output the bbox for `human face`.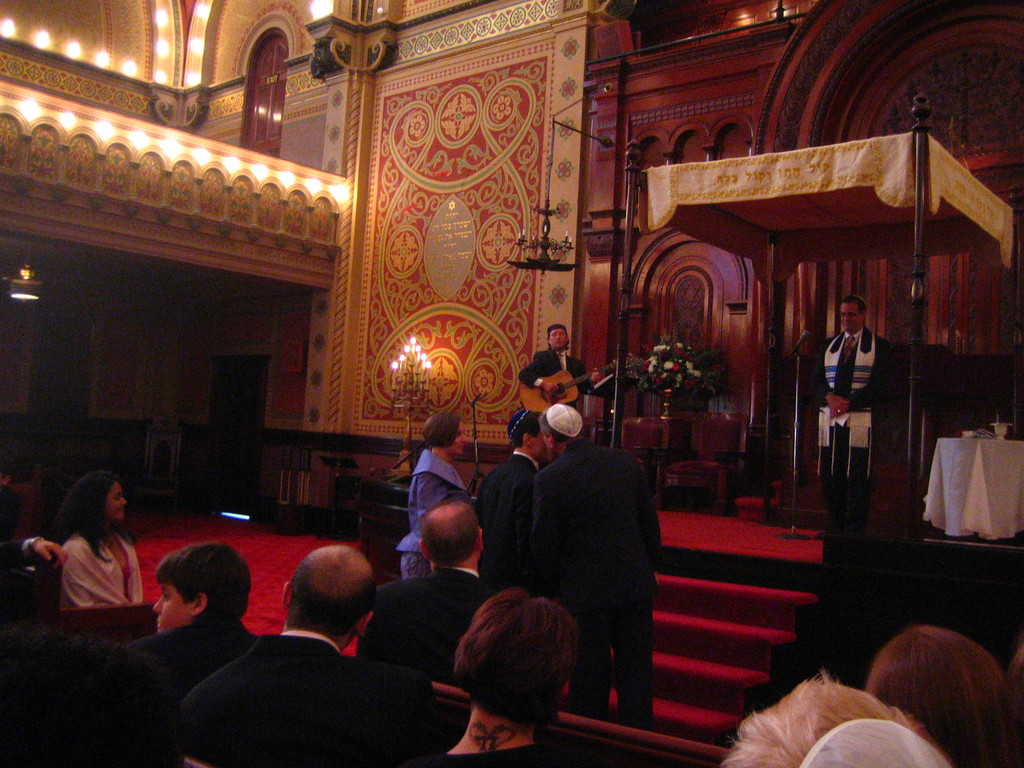
547:435:554:458.
